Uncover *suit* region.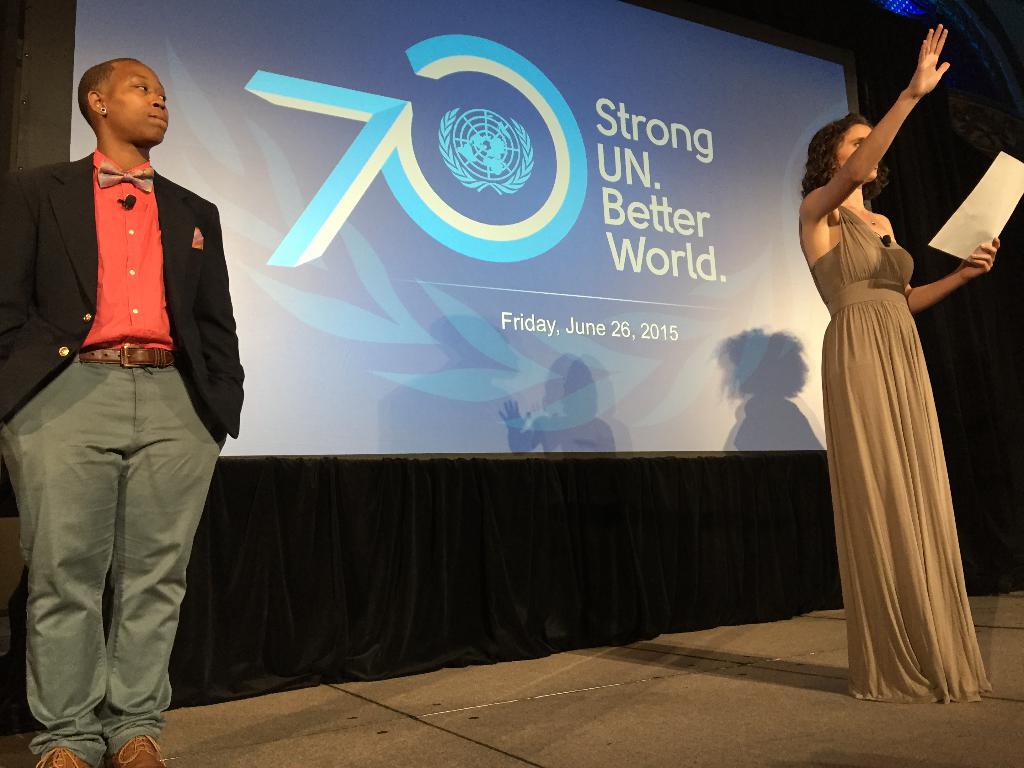
Uncovered: [left=2, top=145, right=259, bottom=767].
